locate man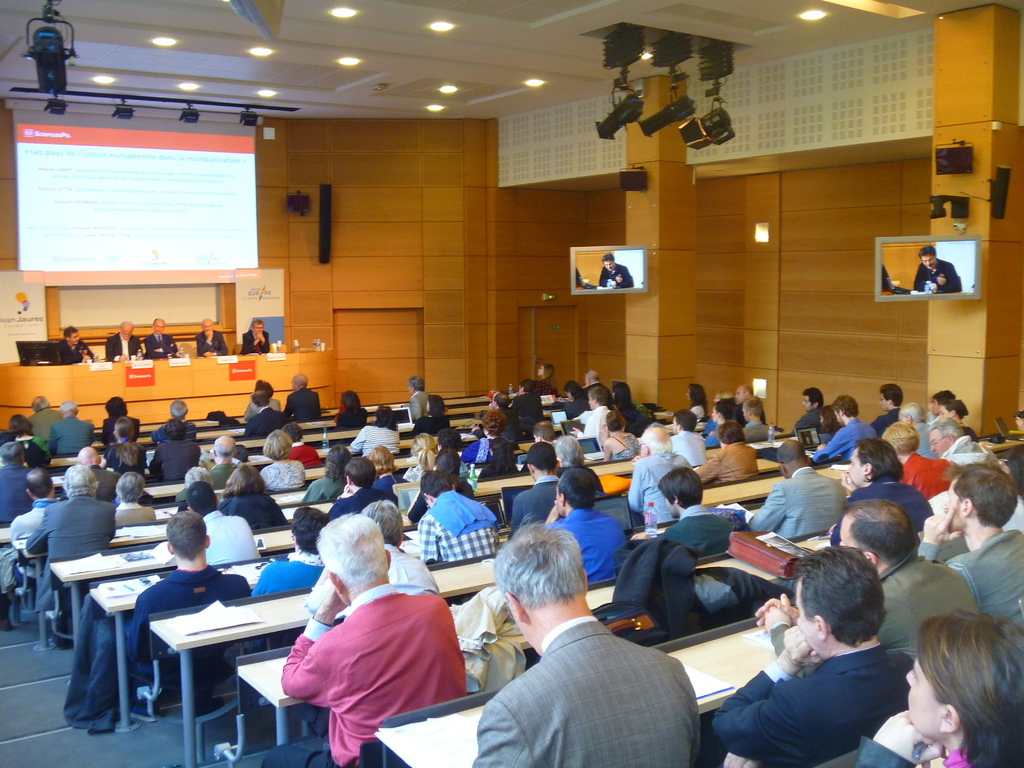
{"left": 472, "top": 511, "right": 701, "bottom": 767}
